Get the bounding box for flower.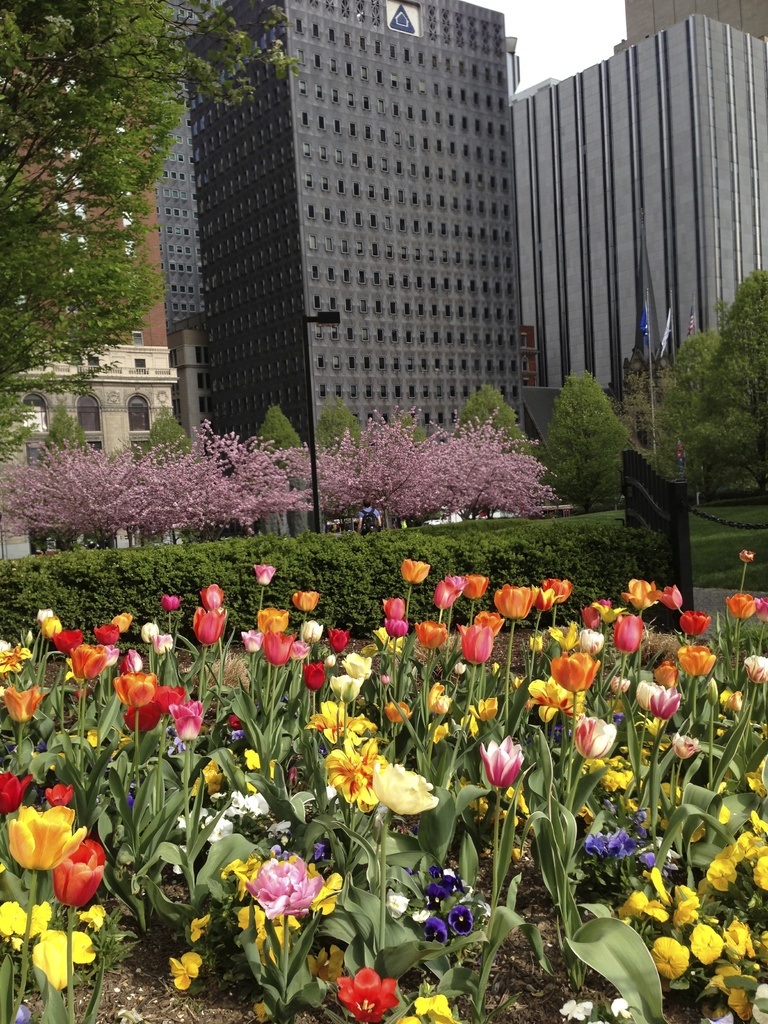
region(168, 694, 204, 744).
